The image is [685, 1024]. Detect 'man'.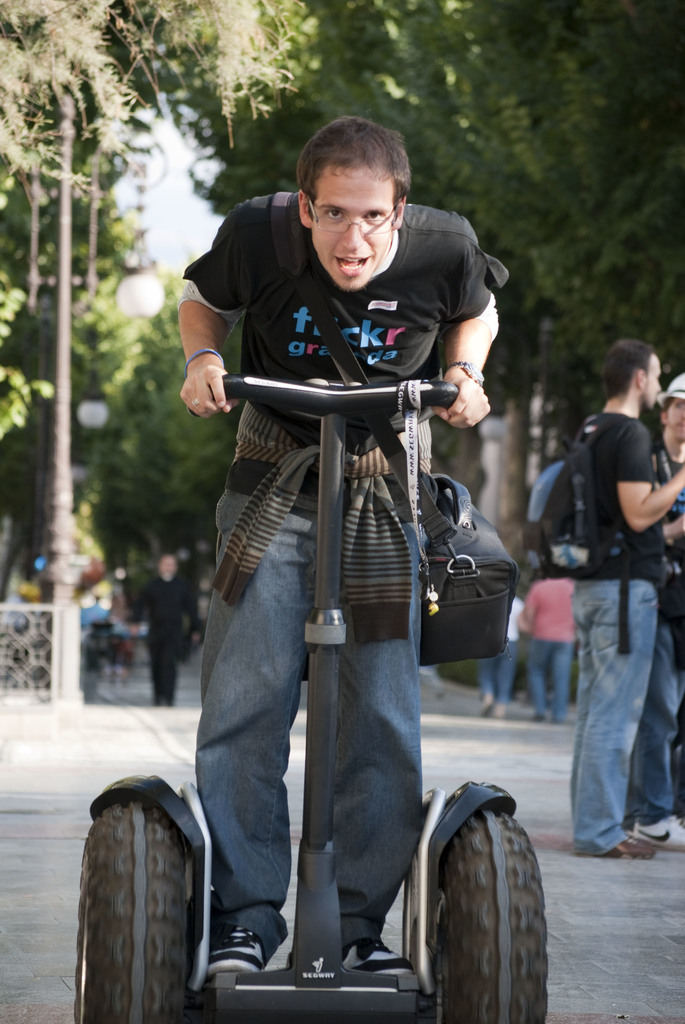
Detection: 125,550,195,707.
